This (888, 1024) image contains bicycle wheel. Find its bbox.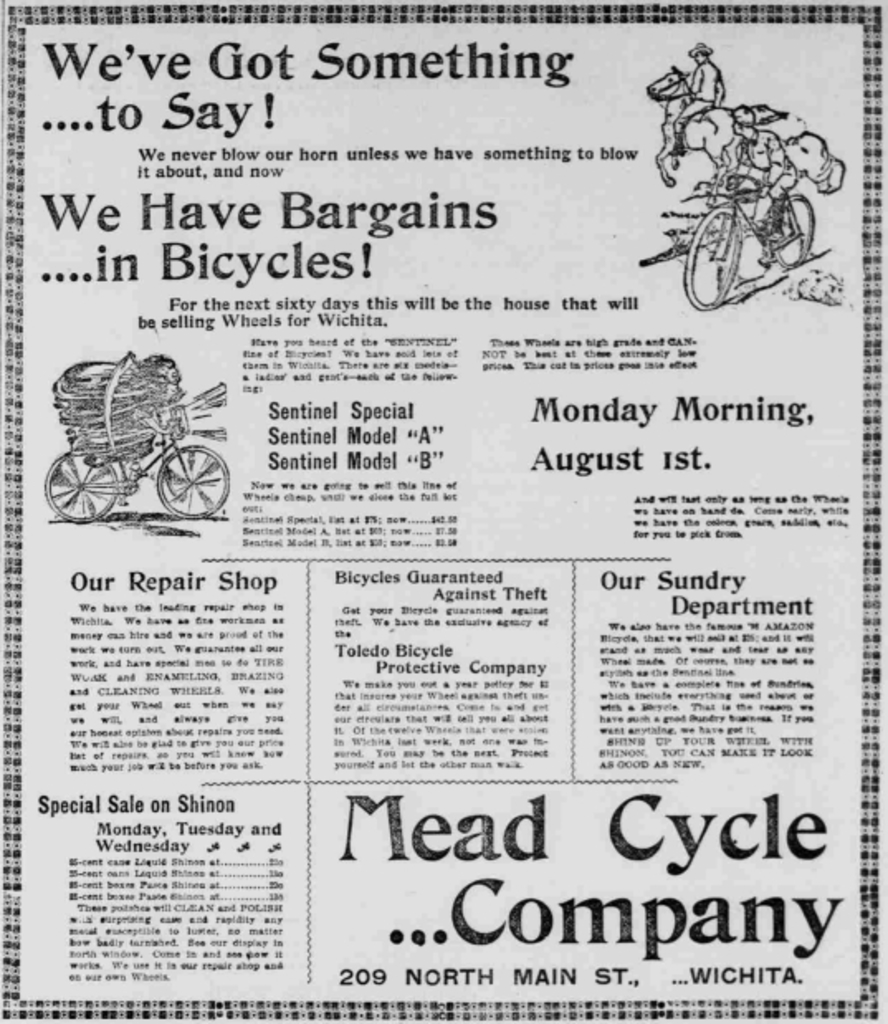
box=[41, 447, 117, 519].
